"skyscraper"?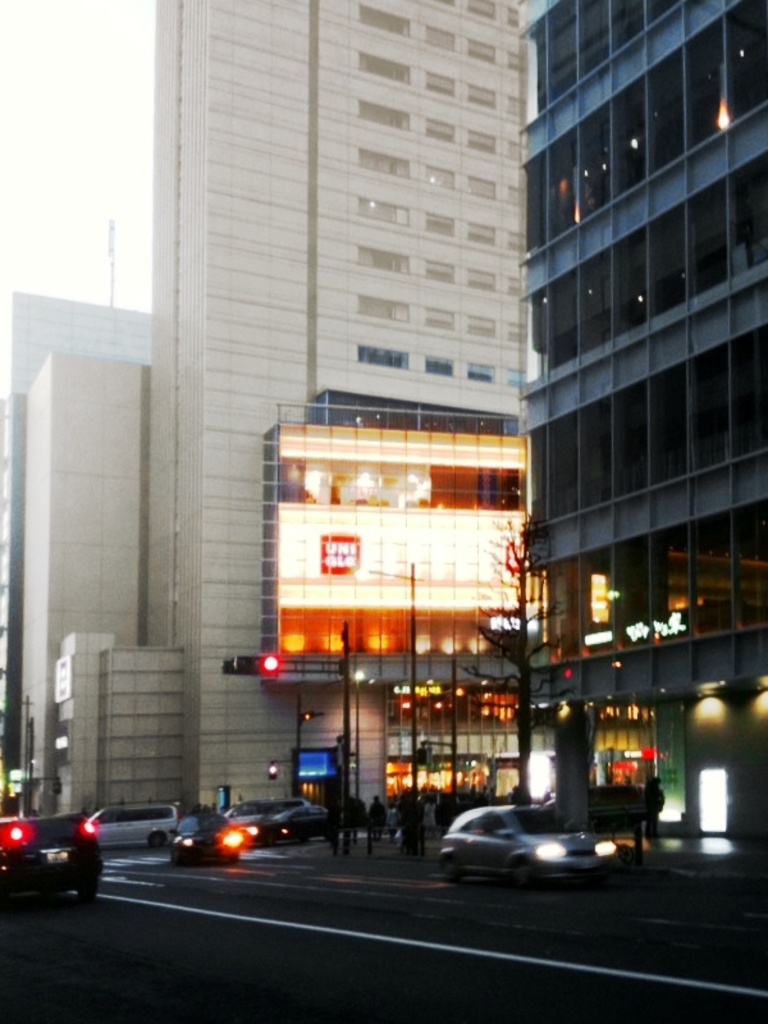
BBox(531, 0, 767, 708)
